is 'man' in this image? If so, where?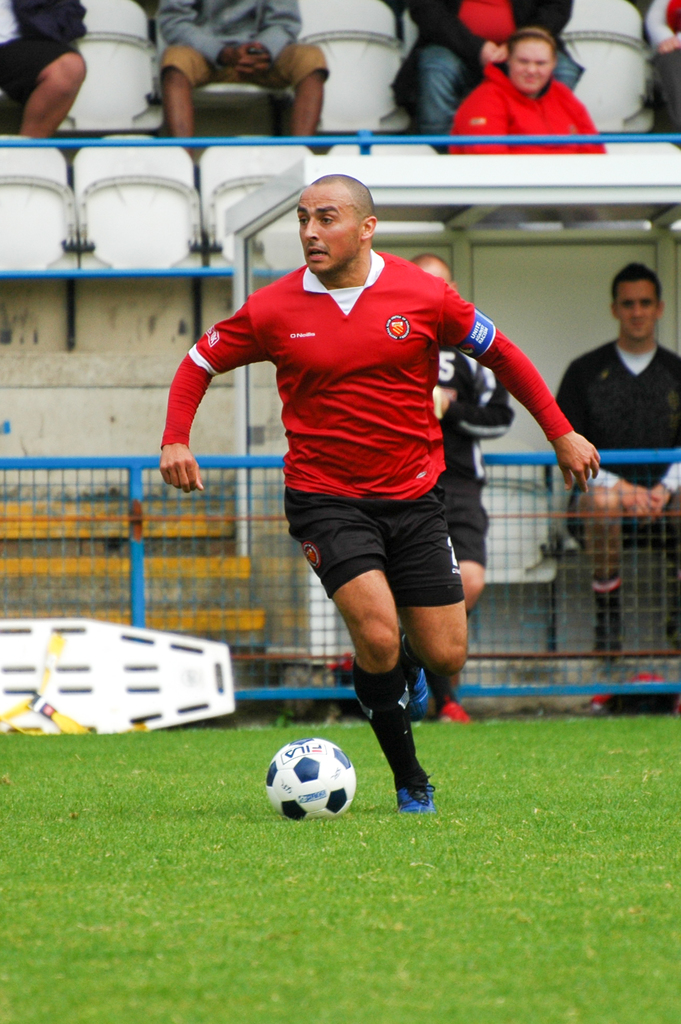
Yes, at left=151, top=0, right=332, bottom=150.
